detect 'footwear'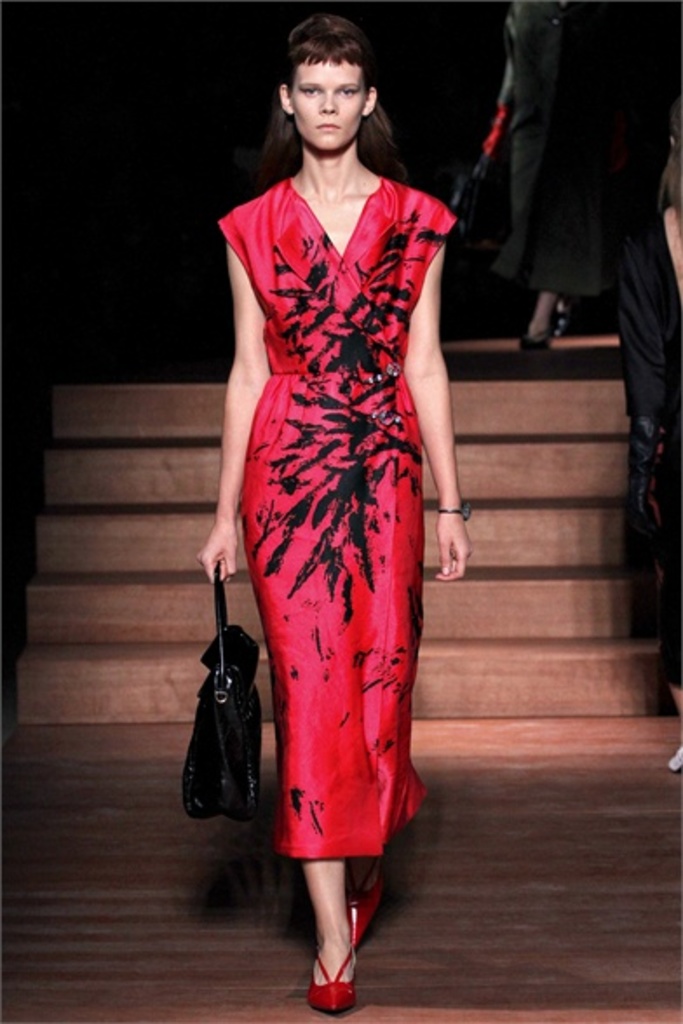
region(300, 926, 362, 1010)
